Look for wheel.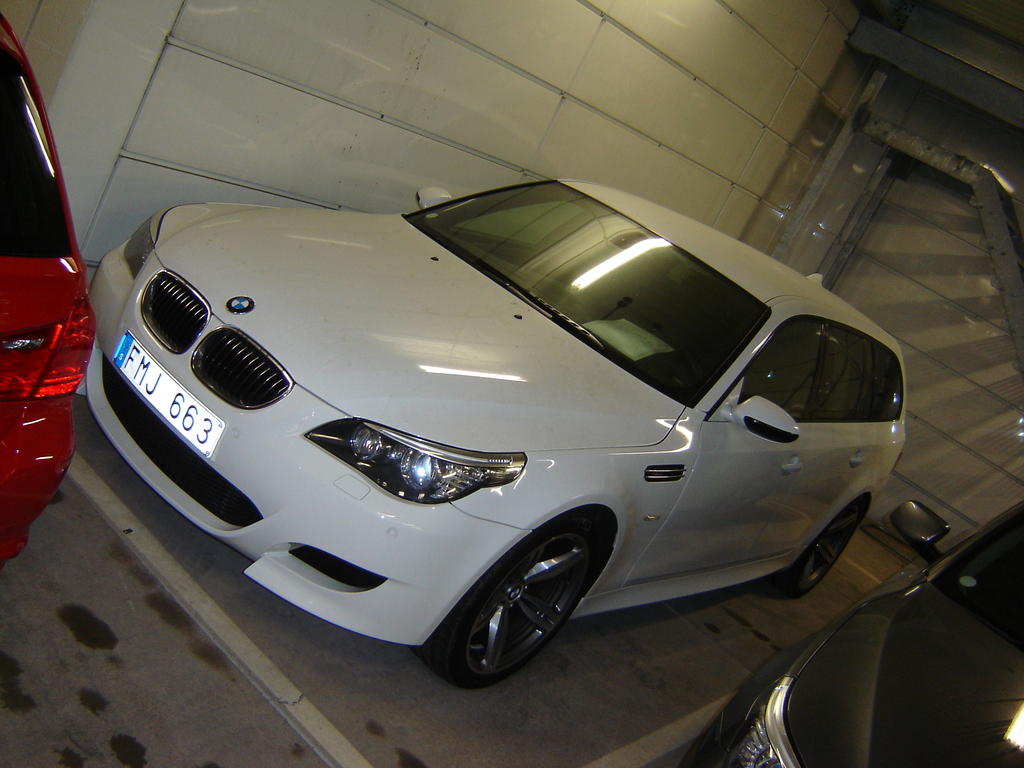
Found: bbox(781, 495, 867, 596).
